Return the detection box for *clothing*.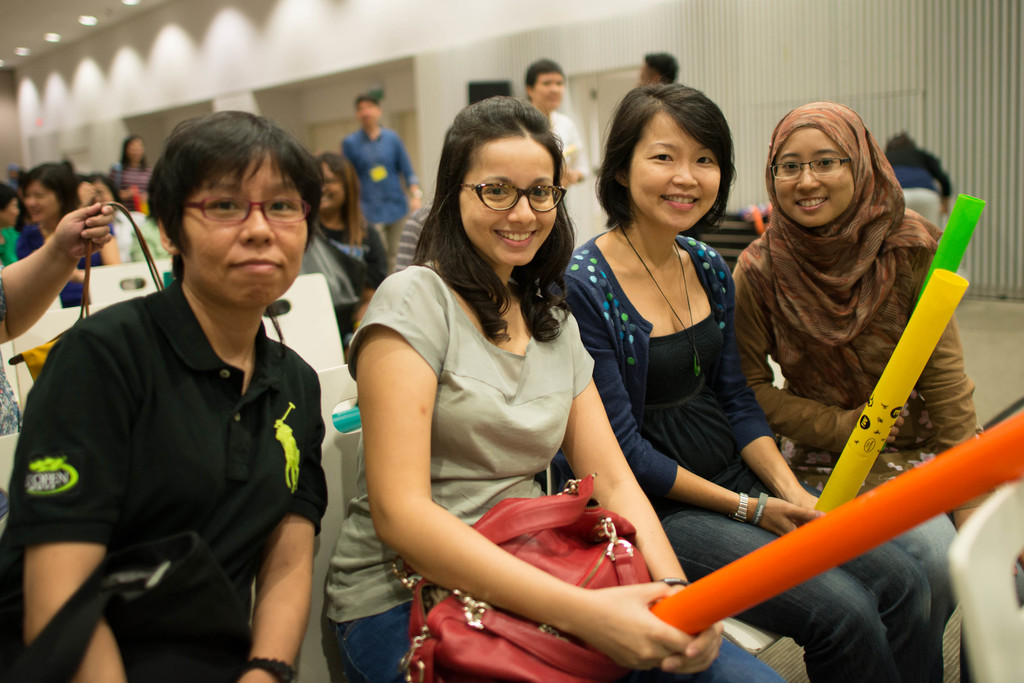
left=307, top=223, right=385, bottom=332.
